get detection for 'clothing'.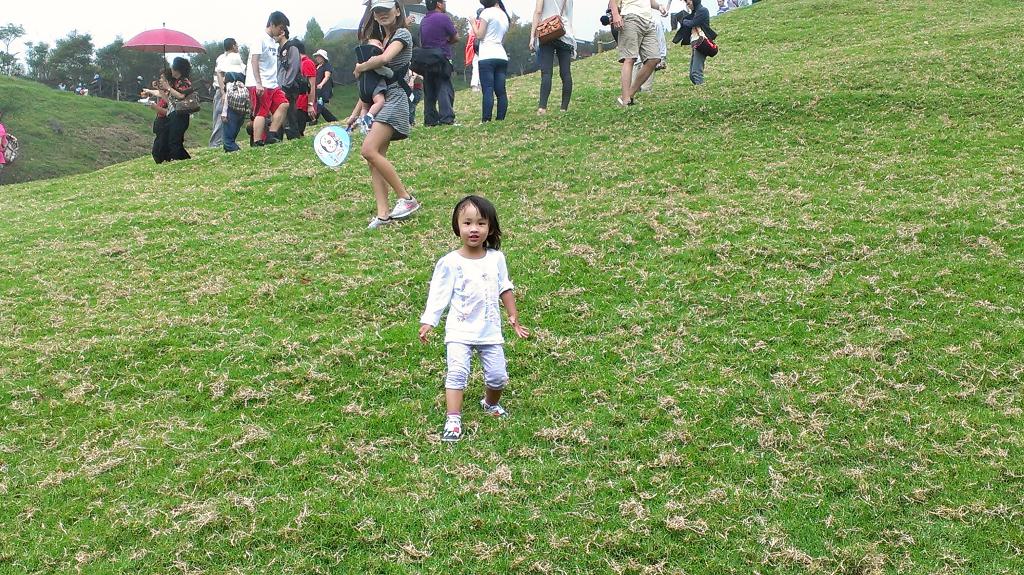
Detection: [x1=539, y1=0, x2=570, y2=109].
